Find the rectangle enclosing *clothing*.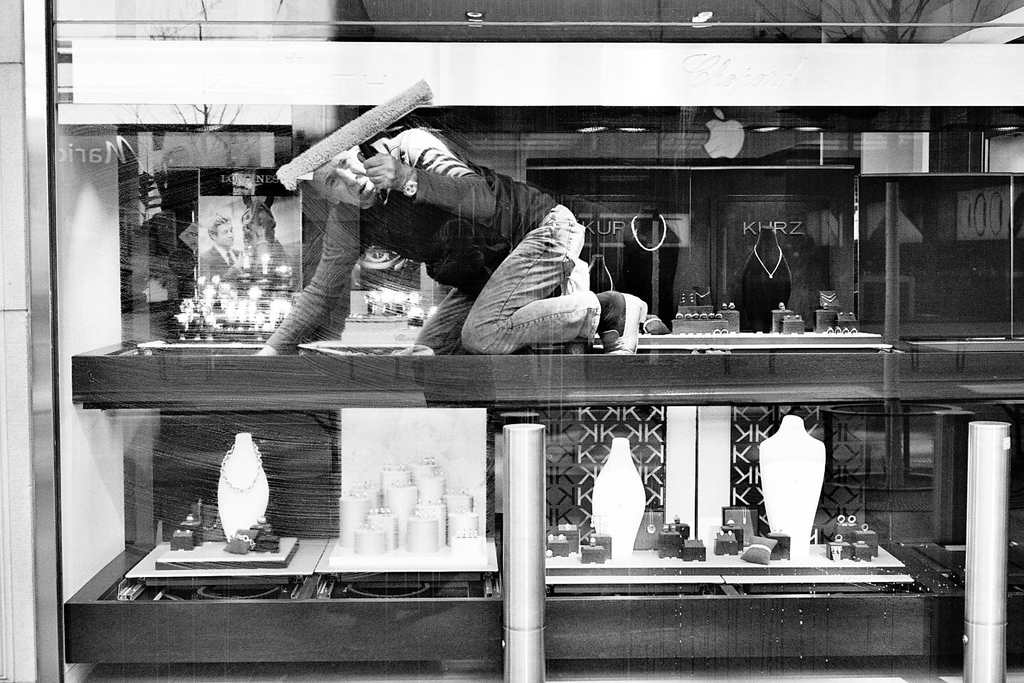
[left=287, top=97, right=629, bottom=376].
